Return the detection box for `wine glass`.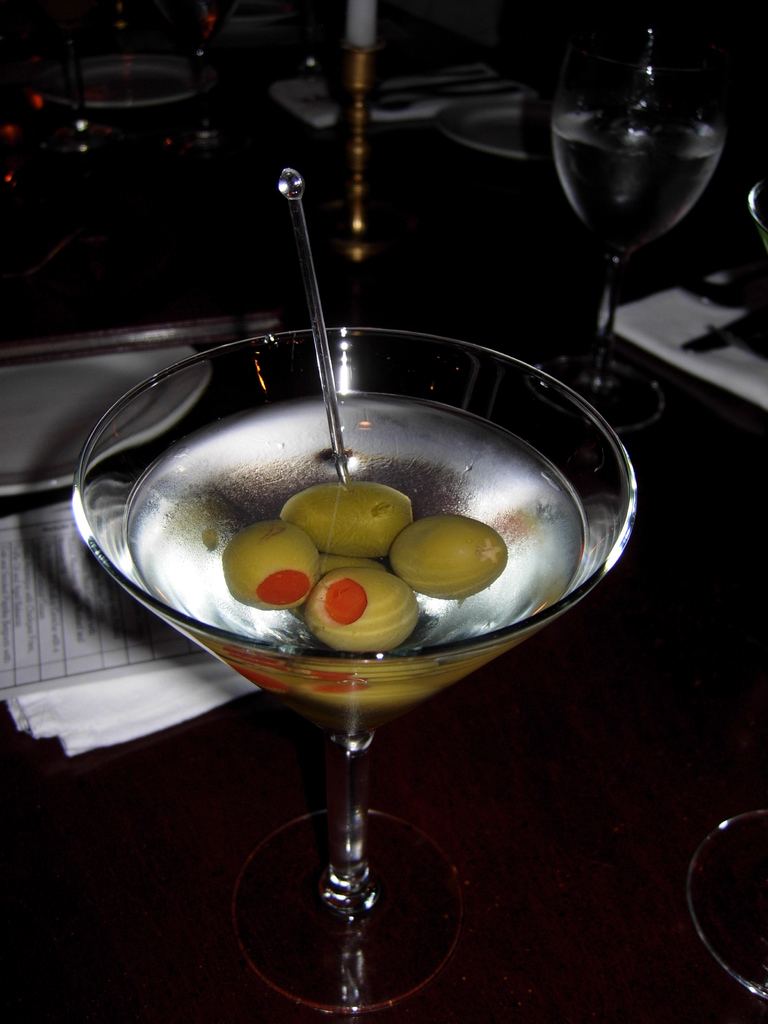
crop(682, 174, 767, 991).
